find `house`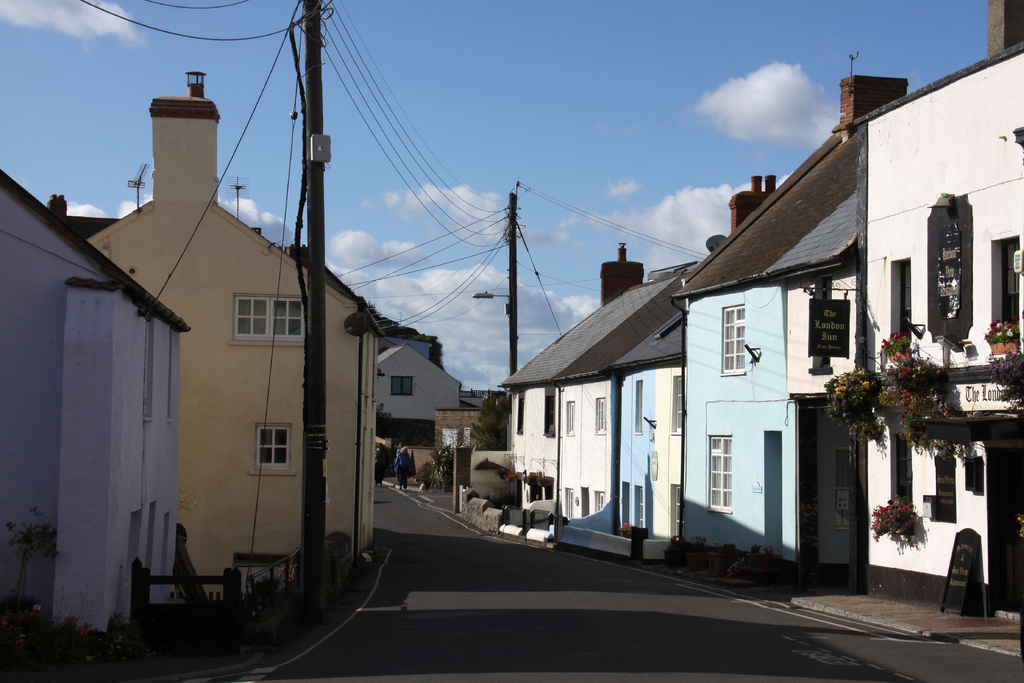
l=674, t=58, r=902, b=584
